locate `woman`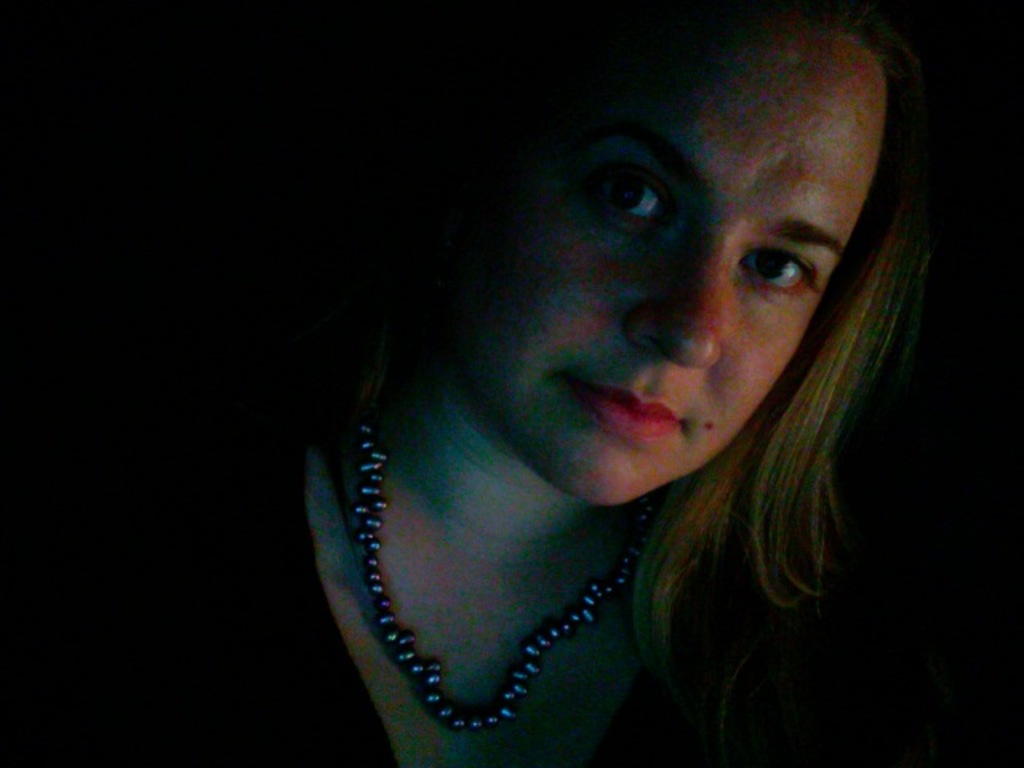
{"left": 0, "top": 2, "right": 949, "bottom": 766}
